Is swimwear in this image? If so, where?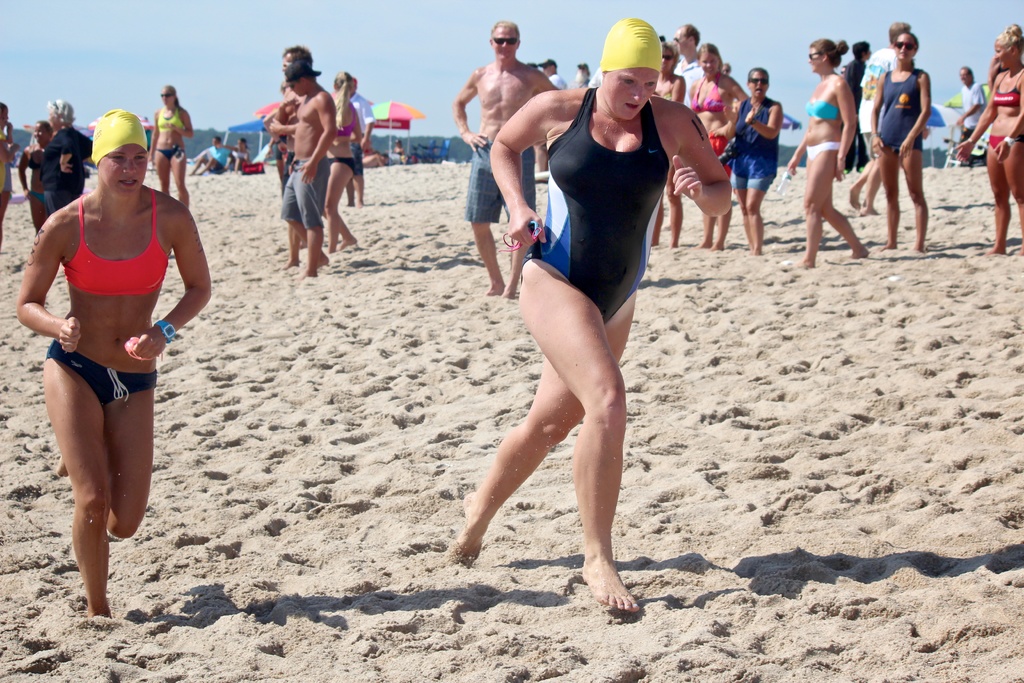
Yes, at (876, 69, 929, 163).
